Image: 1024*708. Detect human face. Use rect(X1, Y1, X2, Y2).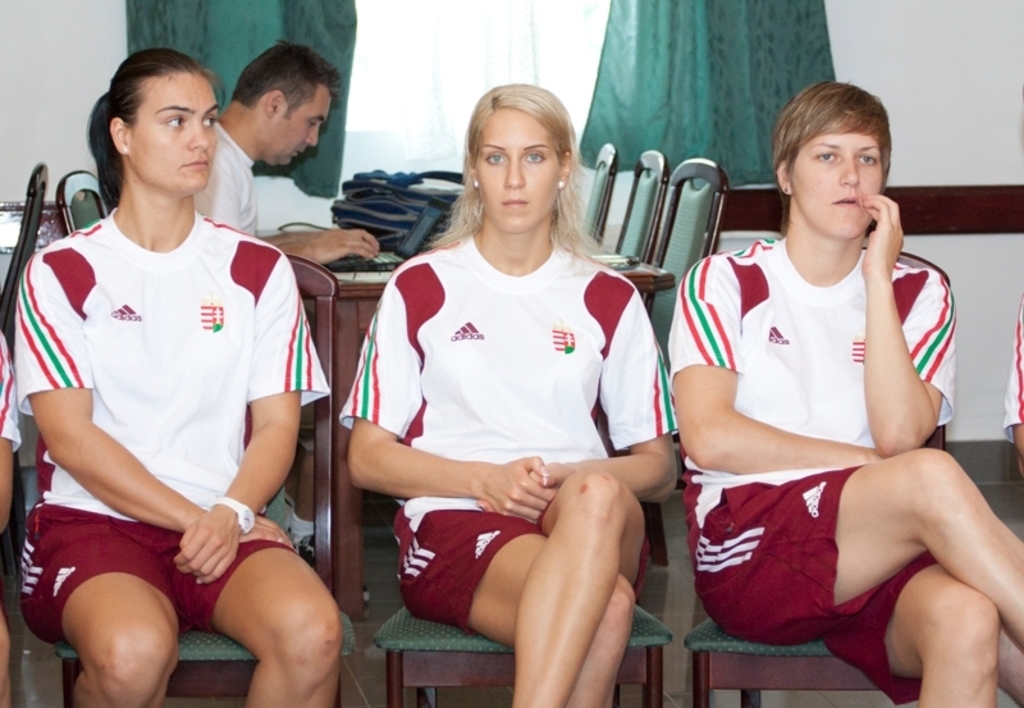
rect(276, 99, 329, 172).
